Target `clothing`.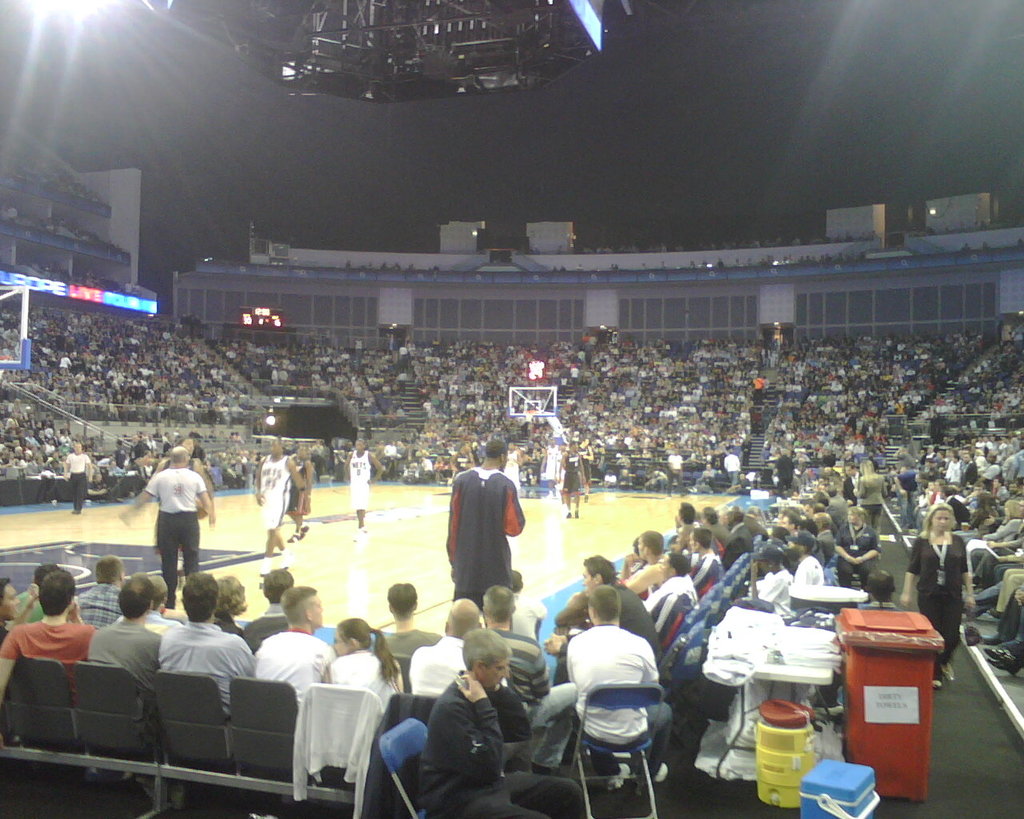
Target region: l=492, t=631, r=580, b=764.
